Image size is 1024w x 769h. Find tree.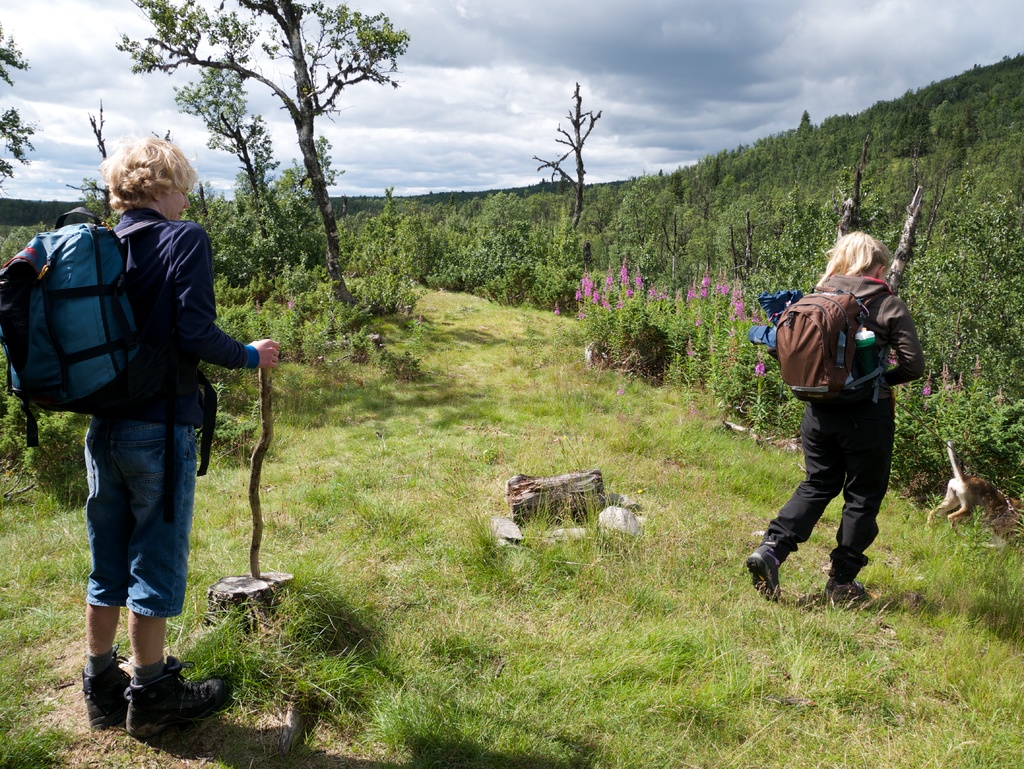
117, 1, 409, 297.
